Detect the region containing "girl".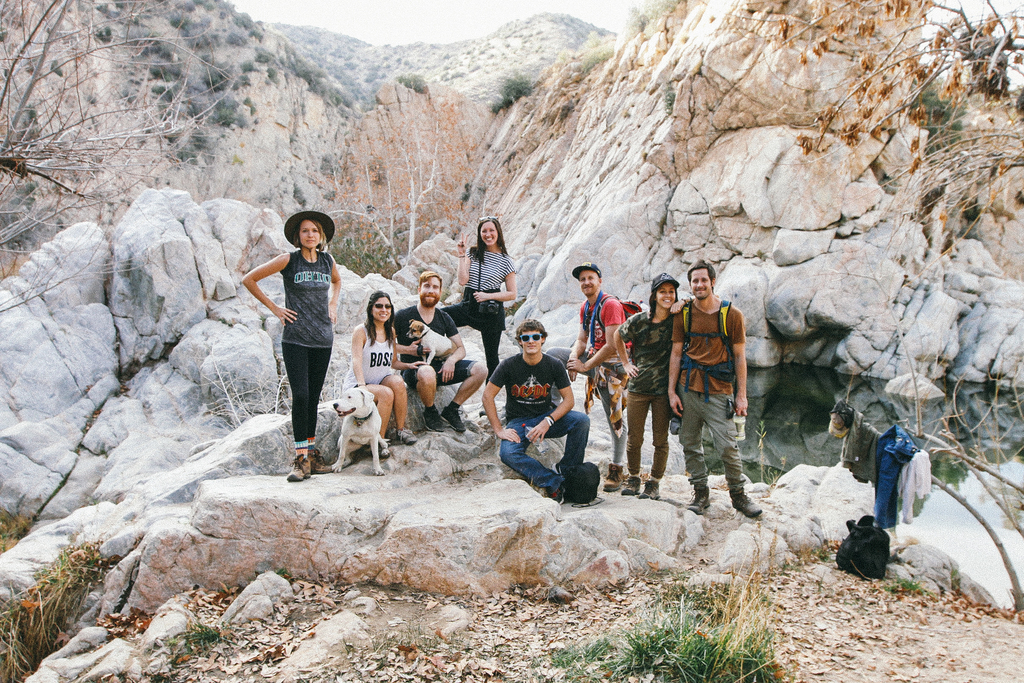
616:273:683:503.
